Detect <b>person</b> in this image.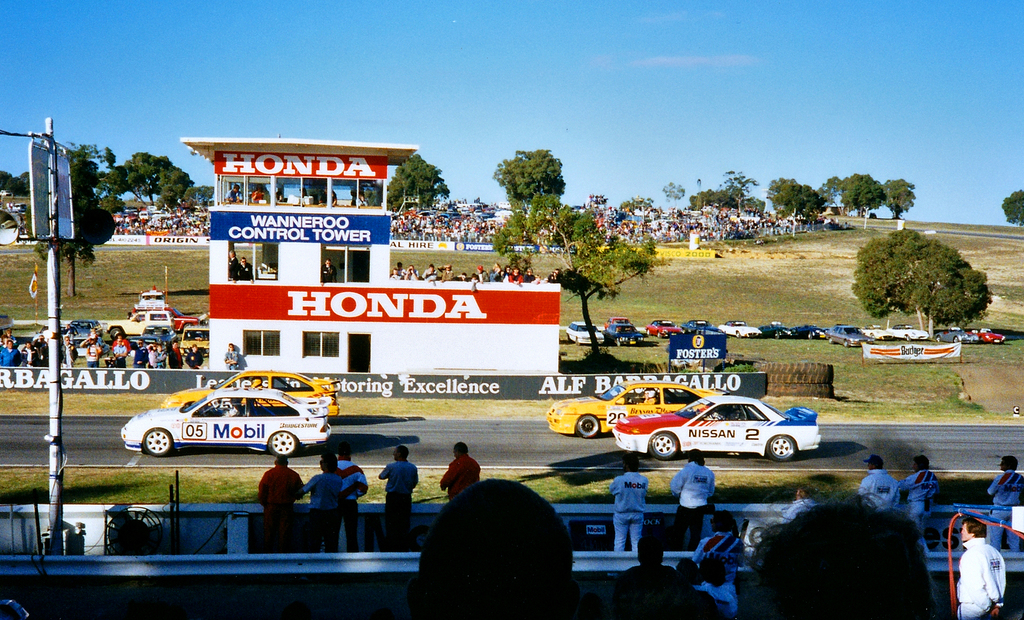
Detection: pyautogui.locateOnScreen(332, 449, 368, 551).
